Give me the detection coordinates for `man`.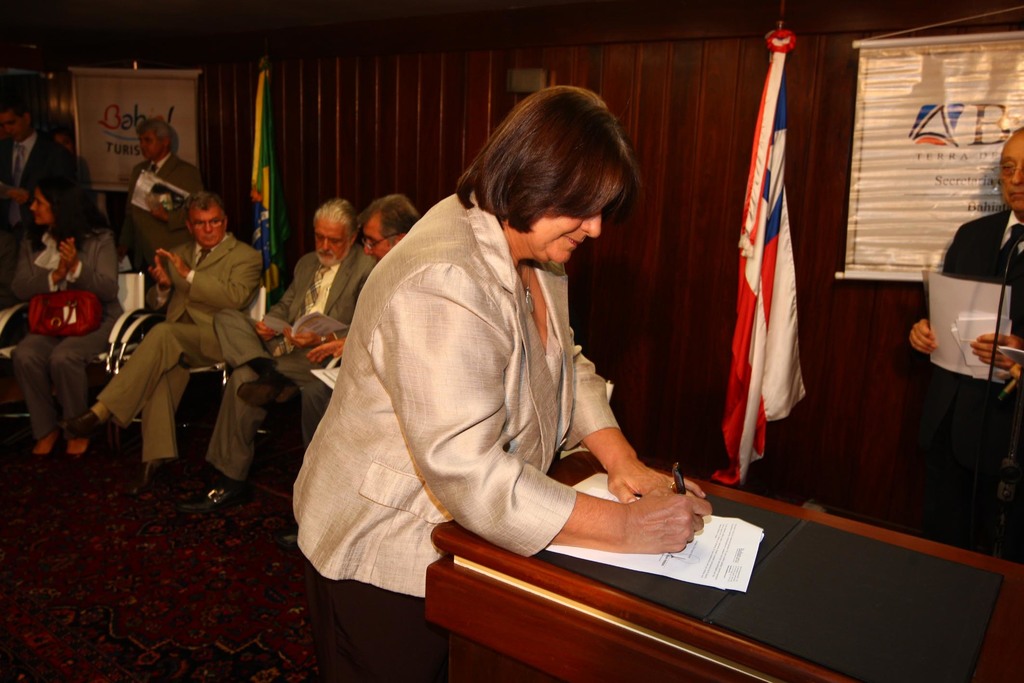
bbox(279, 191, 420, 545).
